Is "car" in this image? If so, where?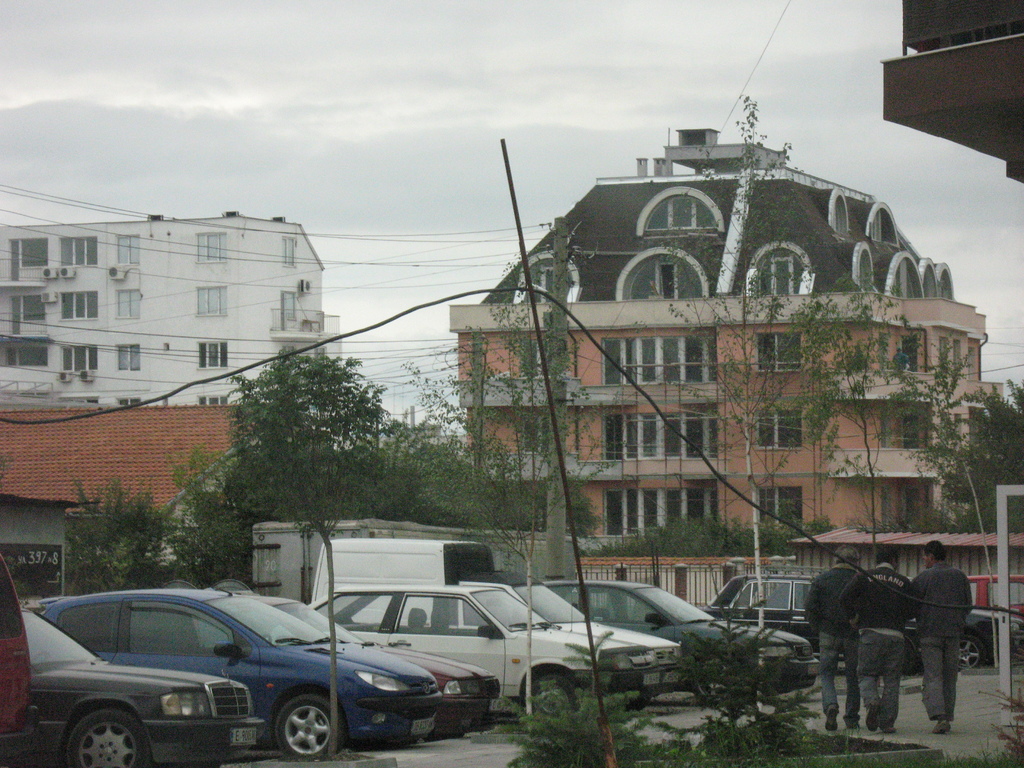
Yes, at (228, 589, 504, 735).
